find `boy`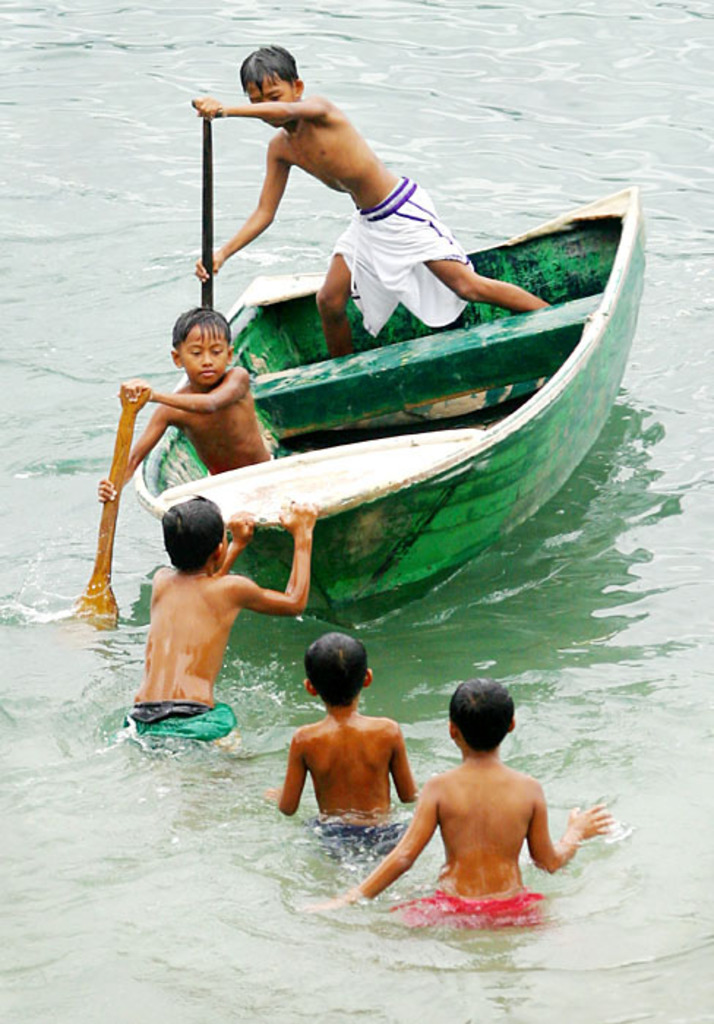
bbox=(129, 494, 320, 743)
